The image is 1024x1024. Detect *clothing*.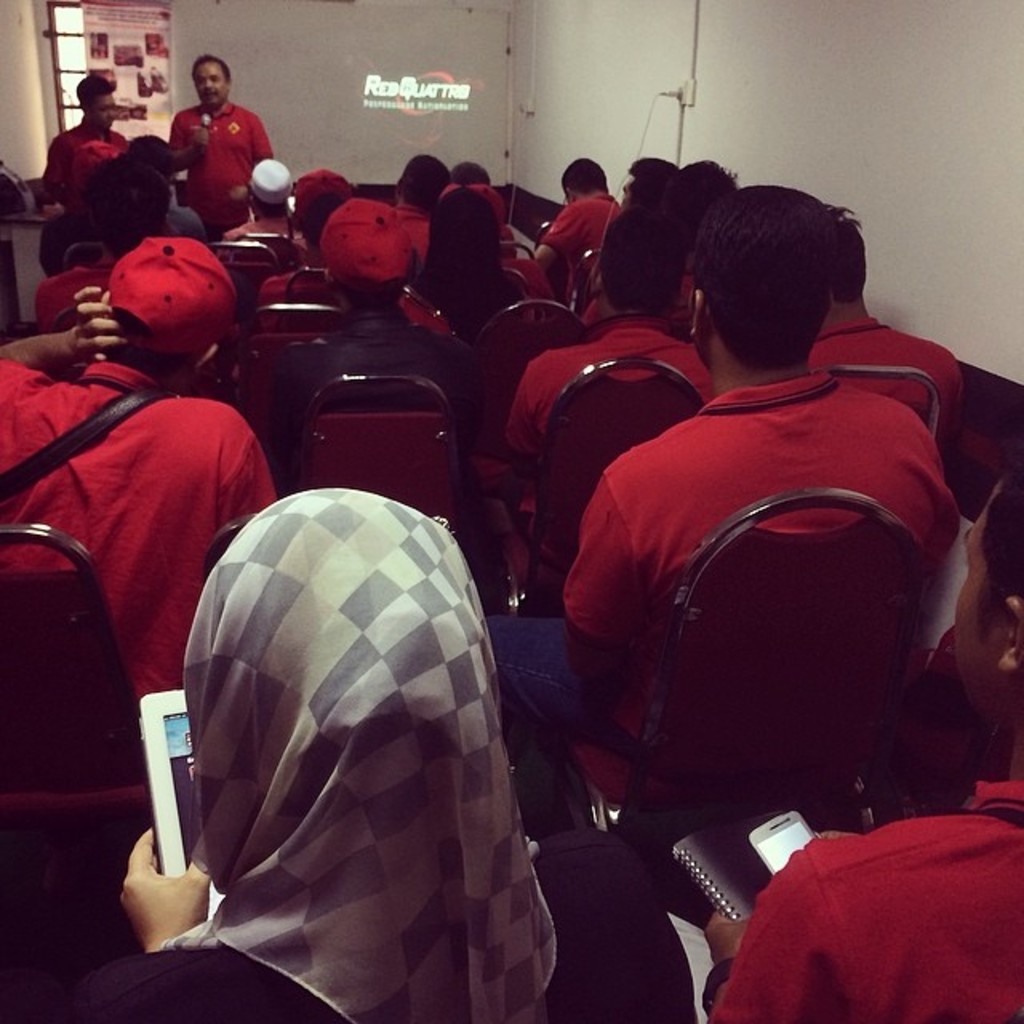
Detection: box=[486, 366, 966, 835].
